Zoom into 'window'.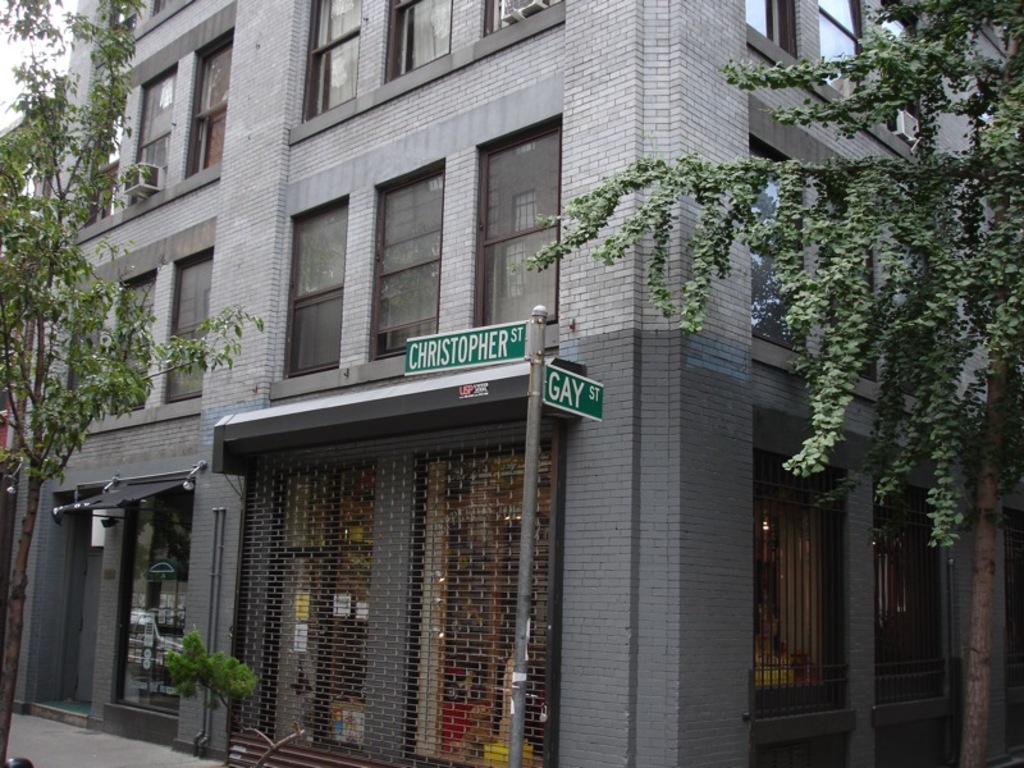
Zoom target: 873,483,946,703.
